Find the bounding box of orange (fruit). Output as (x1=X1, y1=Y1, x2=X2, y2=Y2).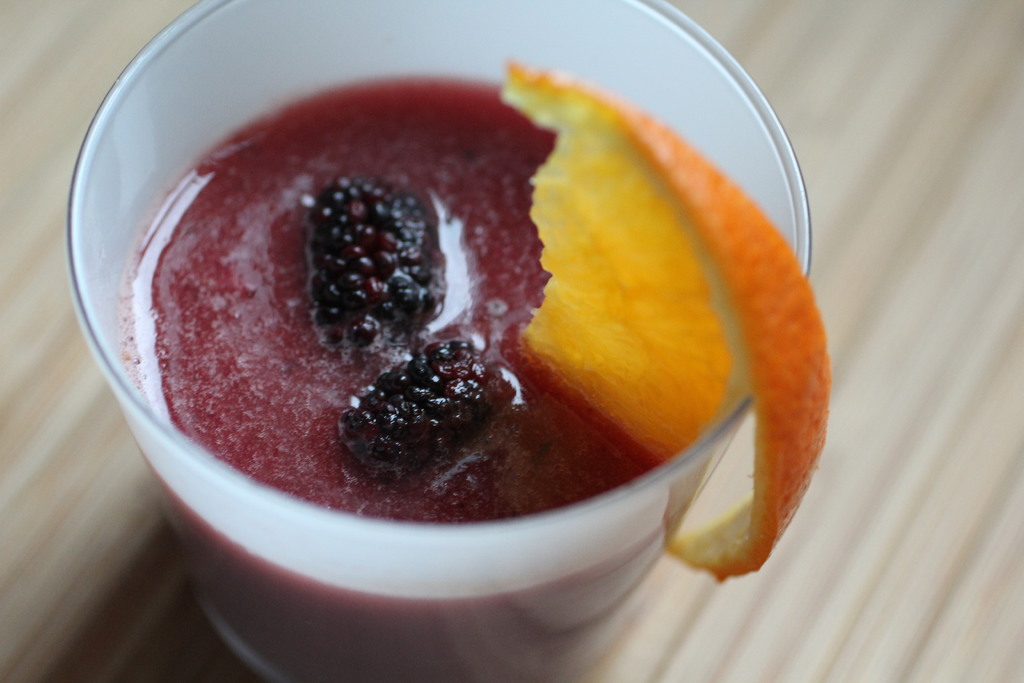
(x1=493, y1=56, x2=830, y2=584).
